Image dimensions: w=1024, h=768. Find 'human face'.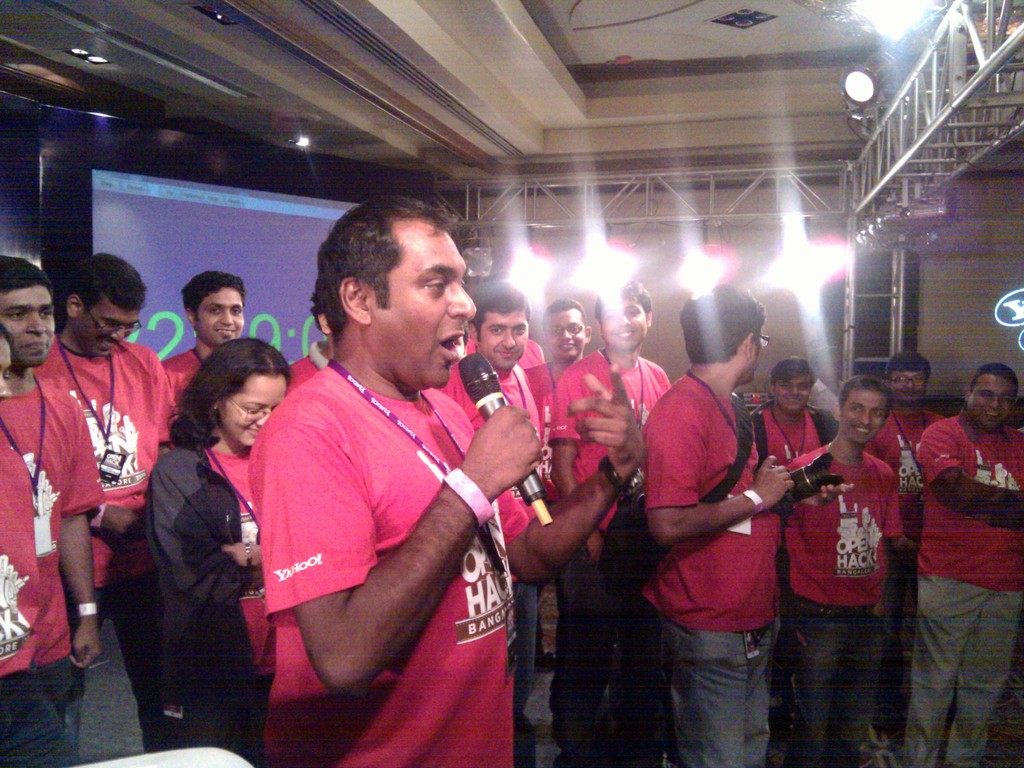
x1=774 y1=379 x2=809 y2=413.
